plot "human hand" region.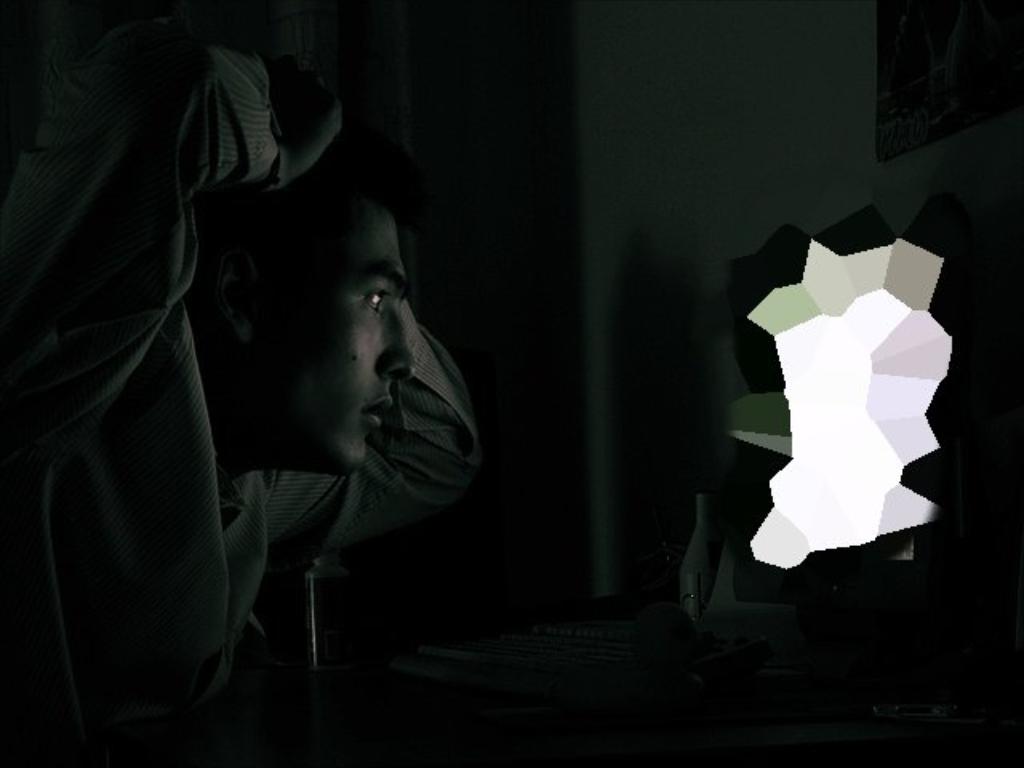
Plotted at bbox=(269, 53, 346, 179).
